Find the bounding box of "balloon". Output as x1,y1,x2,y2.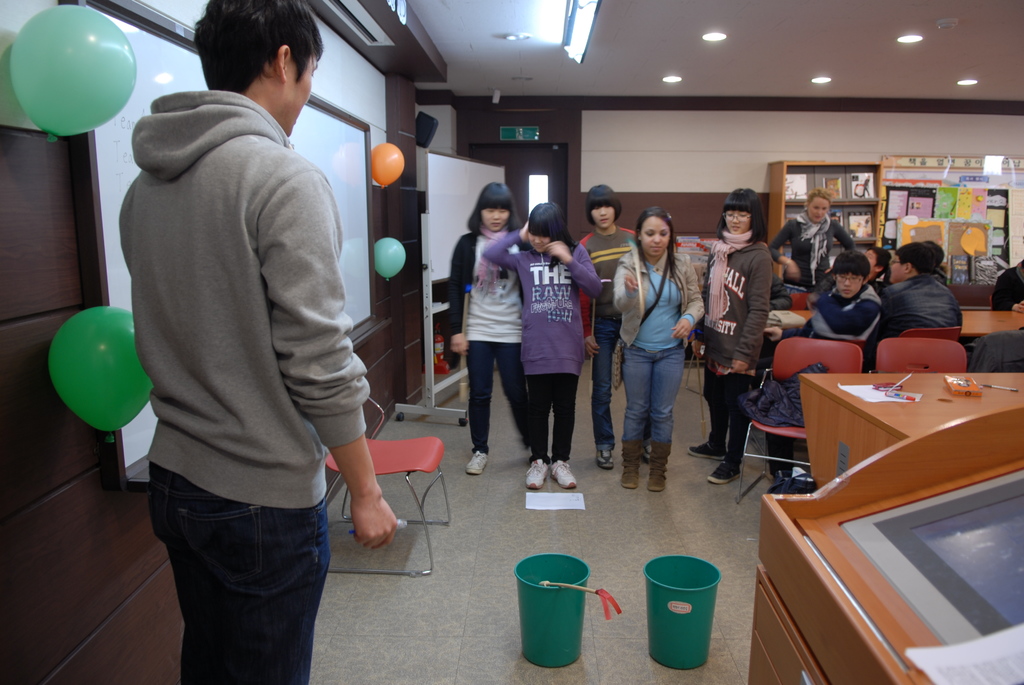
371,142,404,189.
